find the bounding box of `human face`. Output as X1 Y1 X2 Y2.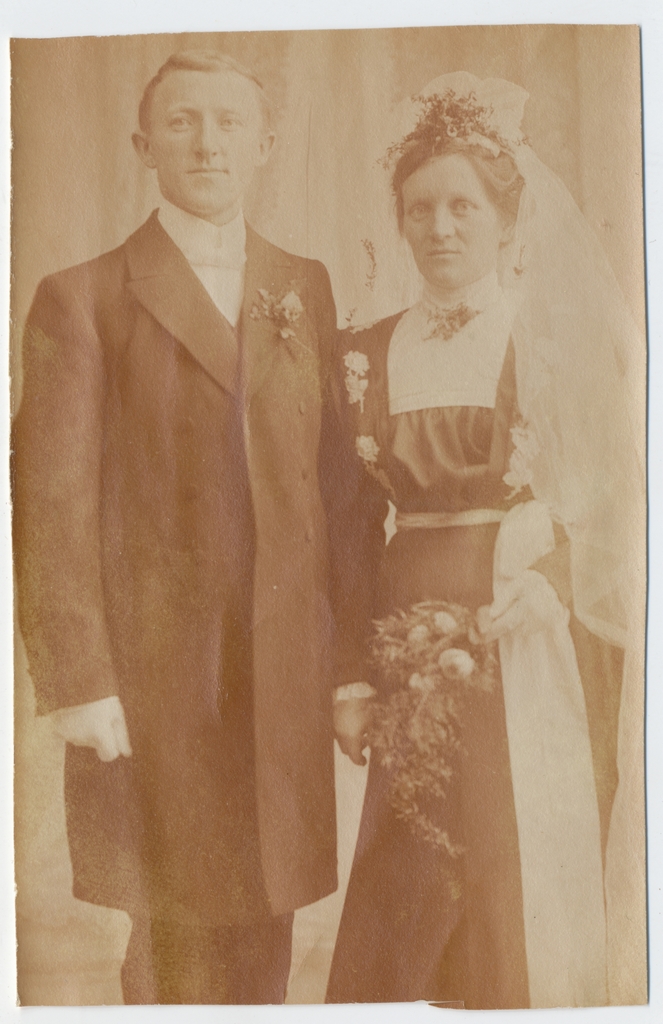
141 74 259 214.
